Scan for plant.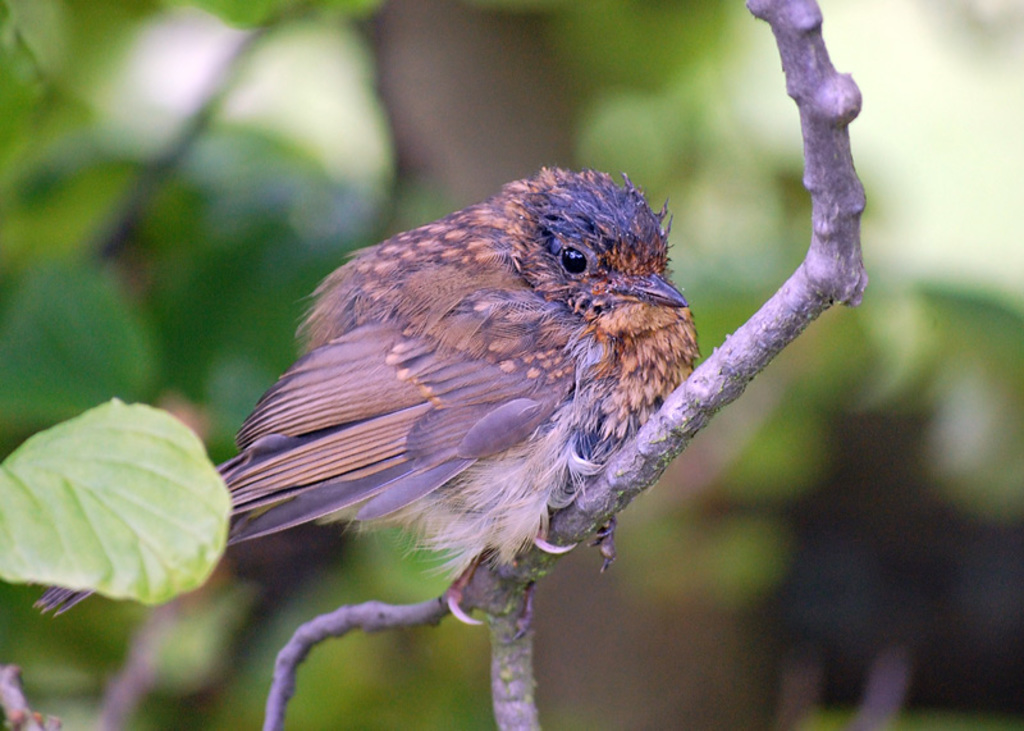
Scan result: box=[251, 0, 868, 730].
